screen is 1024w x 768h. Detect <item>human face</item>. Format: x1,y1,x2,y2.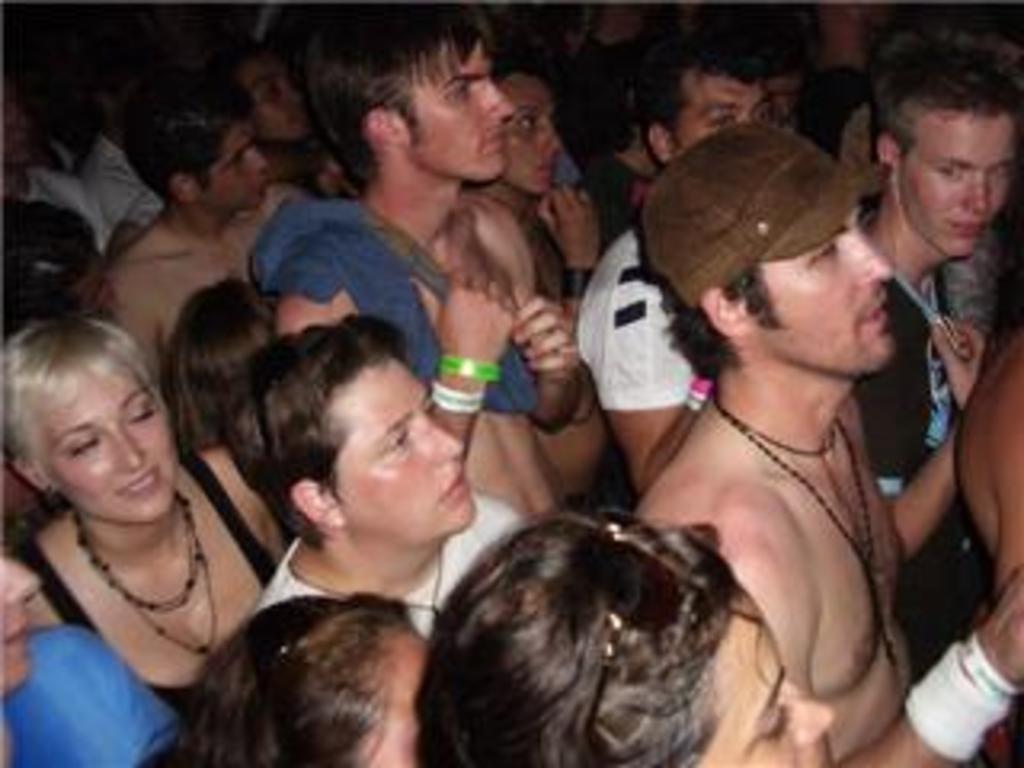
54,365,176,522.
